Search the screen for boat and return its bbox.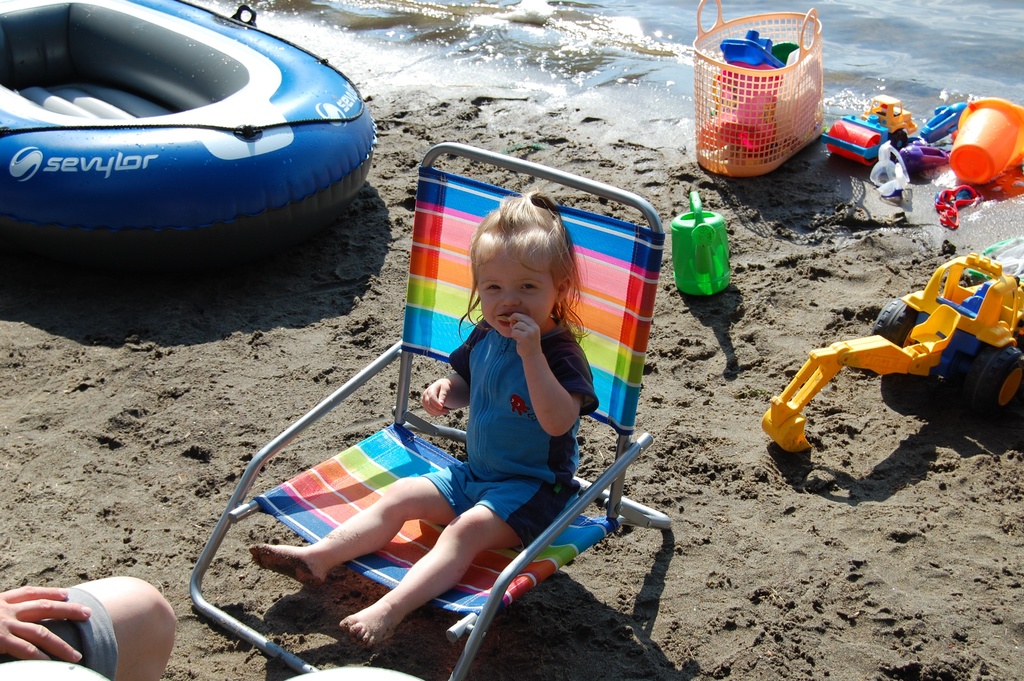
Found: [left=0, top=6, right=380, bottom=253].
